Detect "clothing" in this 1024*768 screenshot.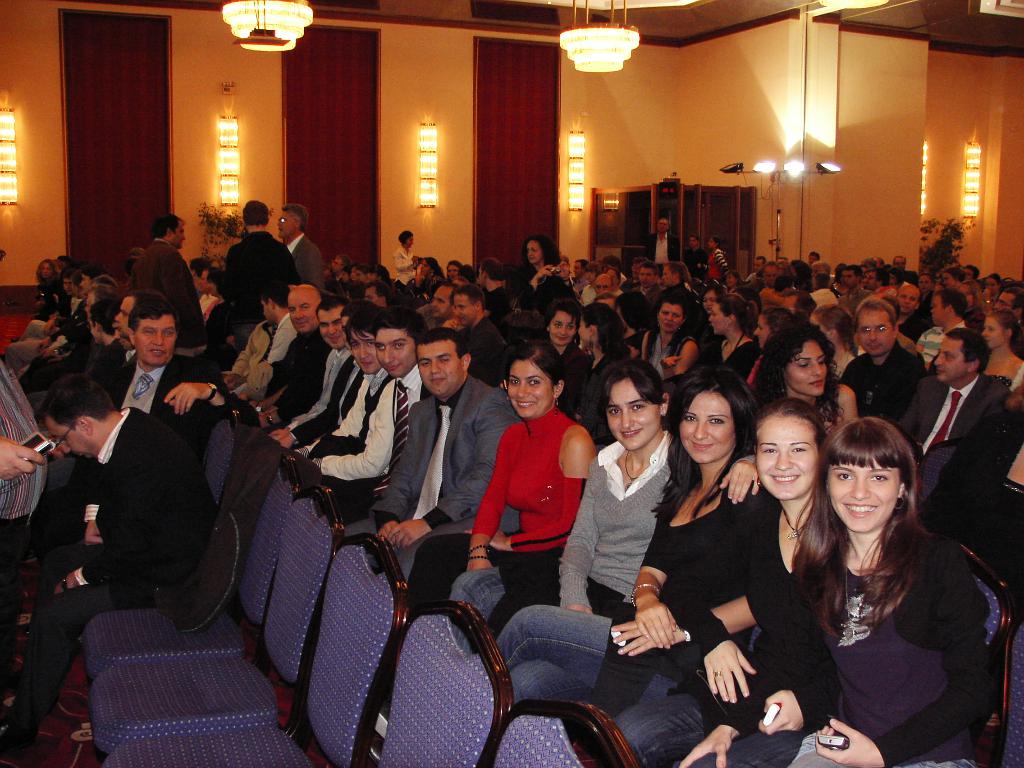
Detection: rect(685, 278, 705, 303).
